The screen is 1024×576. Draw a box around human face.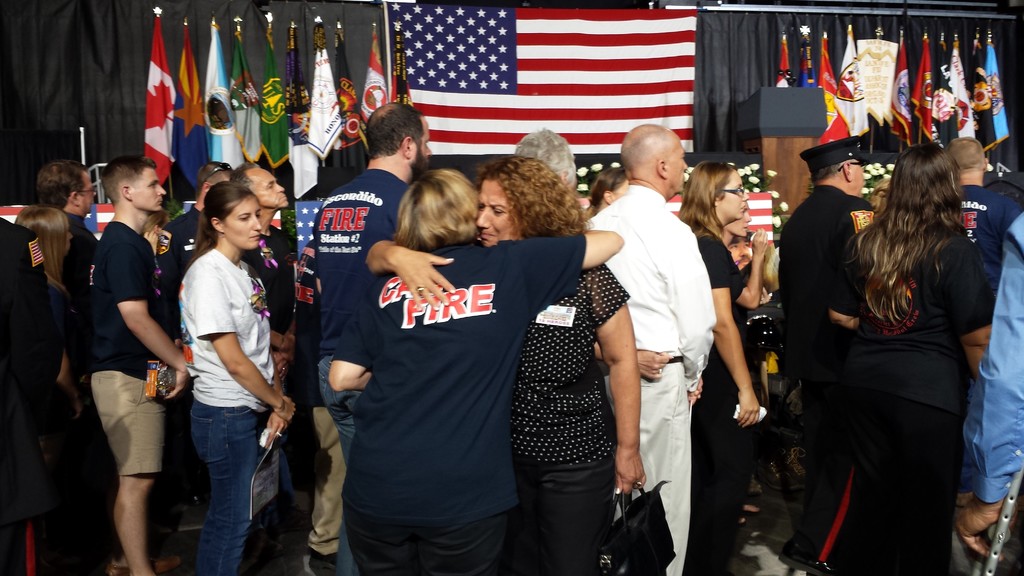
x1=719, y1=172, x2=747, y2=220.
